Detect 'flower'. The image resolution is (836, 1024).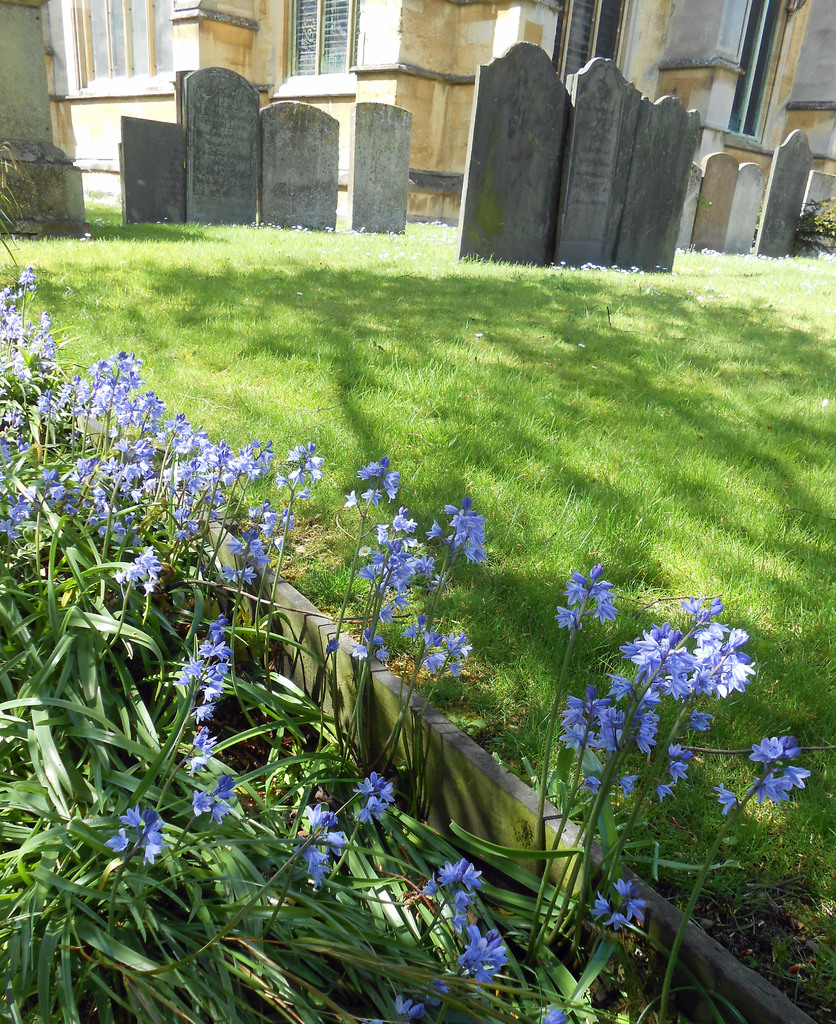
rect(304, 796, 337, 830).
